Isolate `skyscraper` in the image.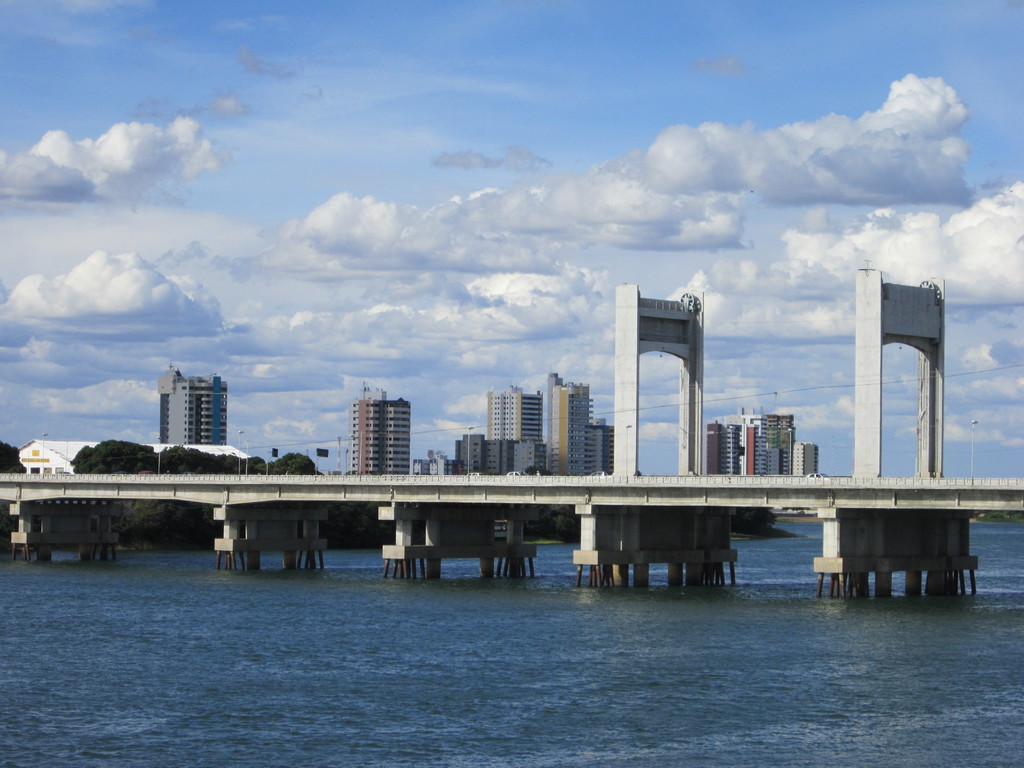
Isolated region: (556, 384, 588, 476).
